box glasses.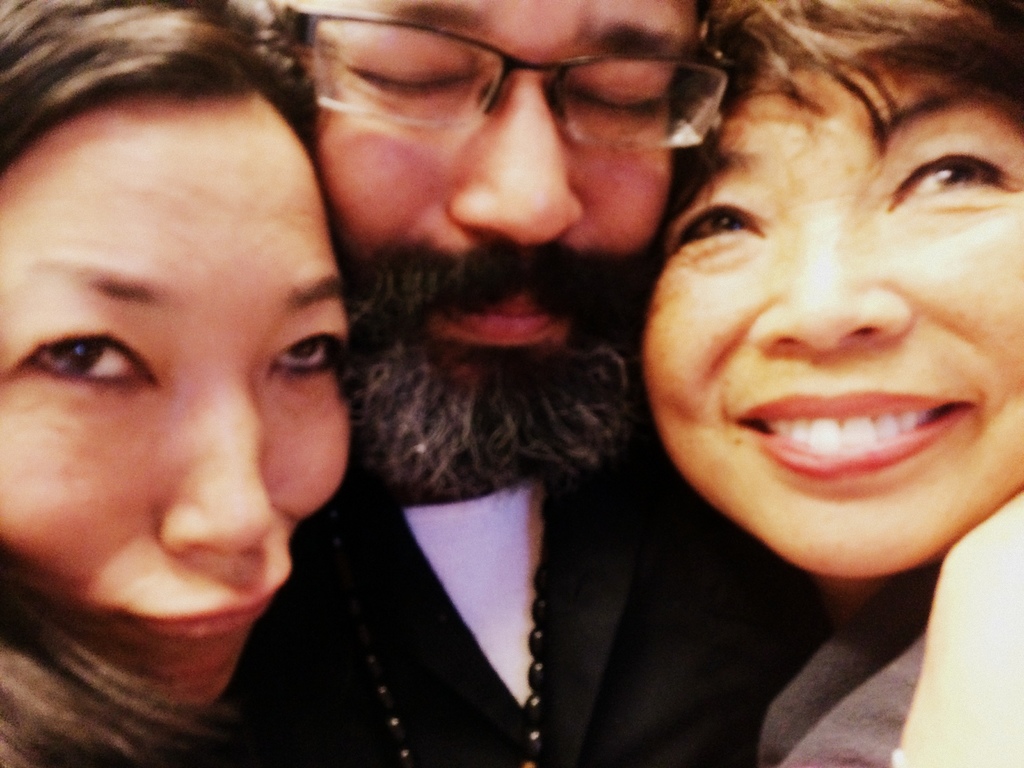
[left=284, top=0, right=738, bottom=152].
